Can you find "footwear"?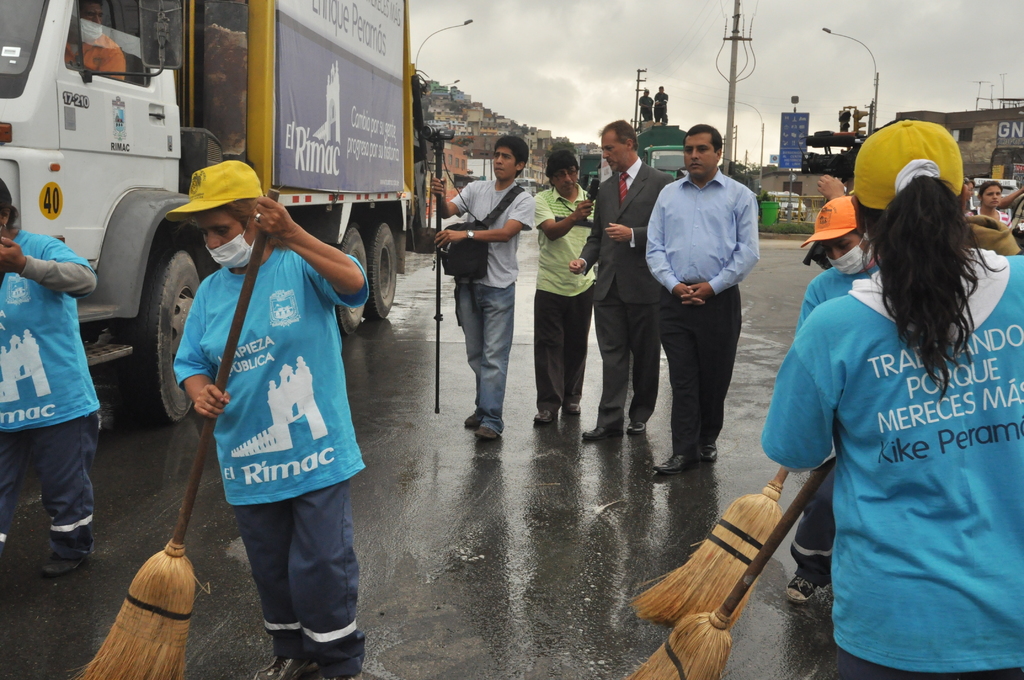
Yes, bounding box: bbox=(252, 654, 312, 679).
